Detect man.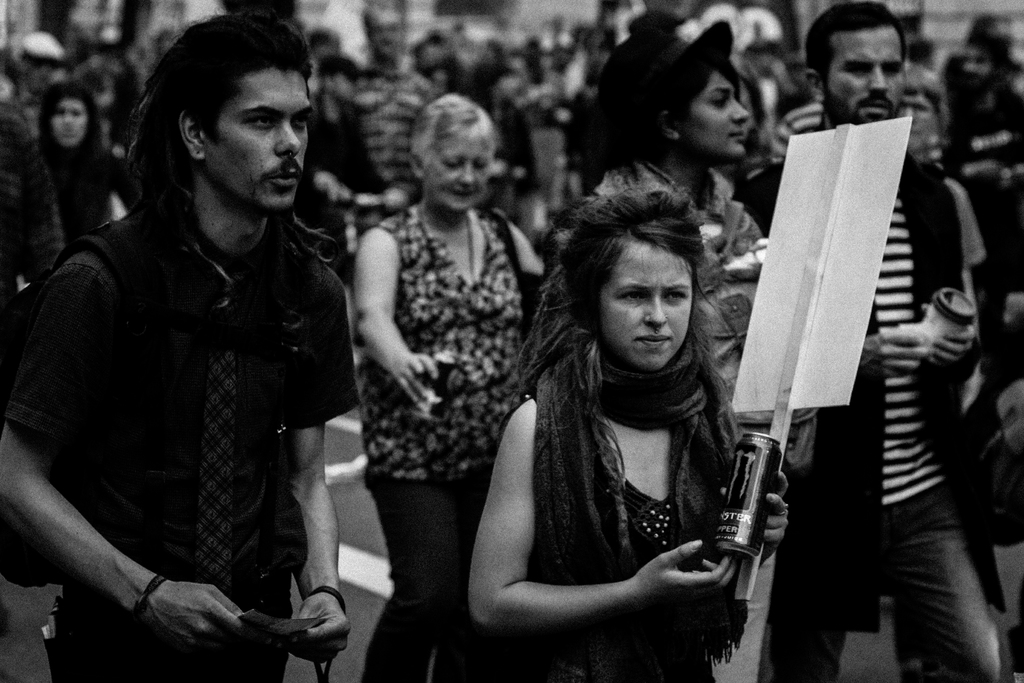
Detected at locate(0, 9, 362, 682).
